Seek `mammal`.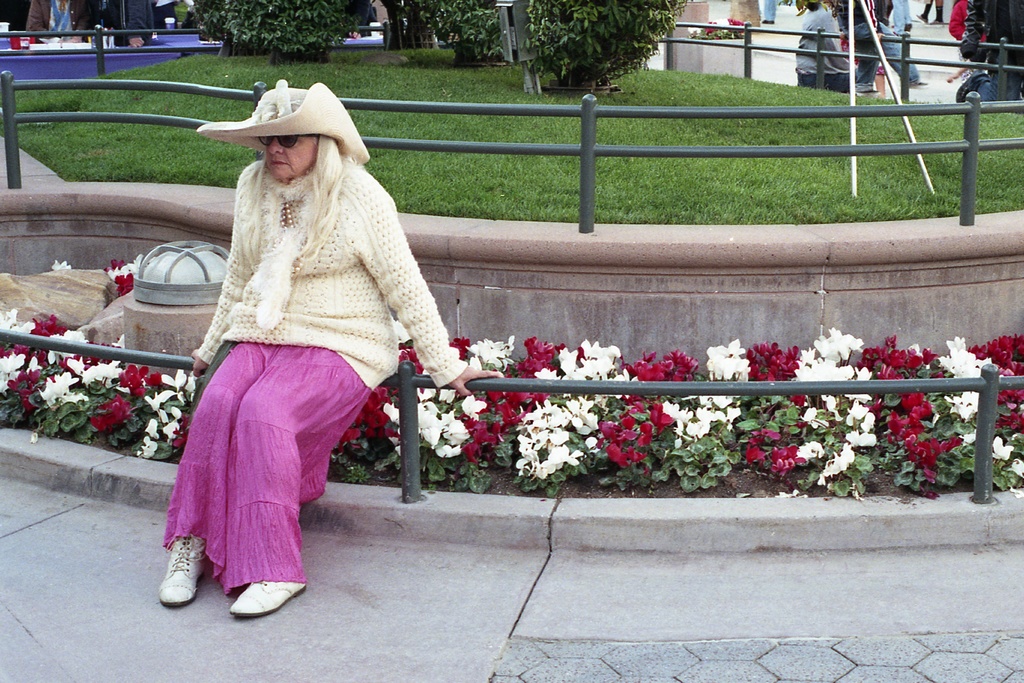
bbox=[90, 0, 165, 47].
